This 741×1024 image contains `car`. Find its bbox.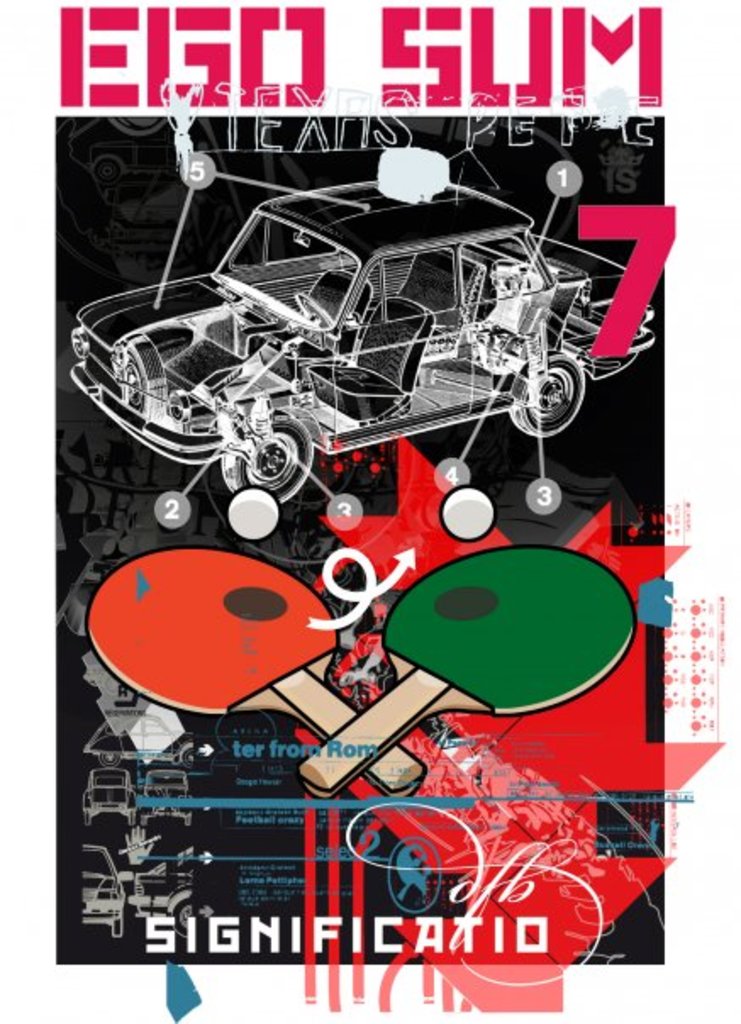
l=83, t=715, r=195, b=770.
